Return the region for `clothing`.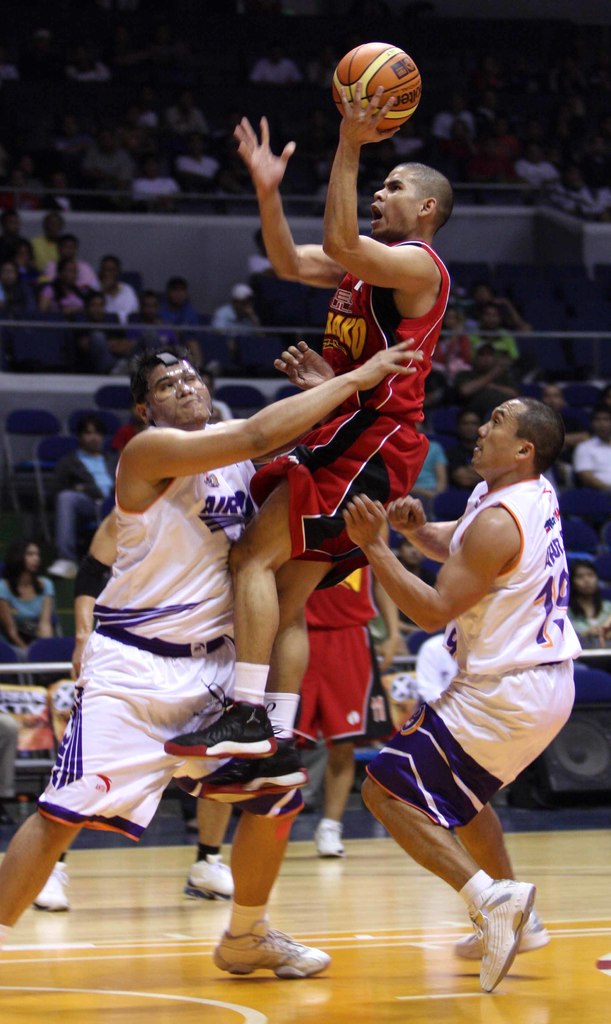
region(32, 416, 264, 851).
